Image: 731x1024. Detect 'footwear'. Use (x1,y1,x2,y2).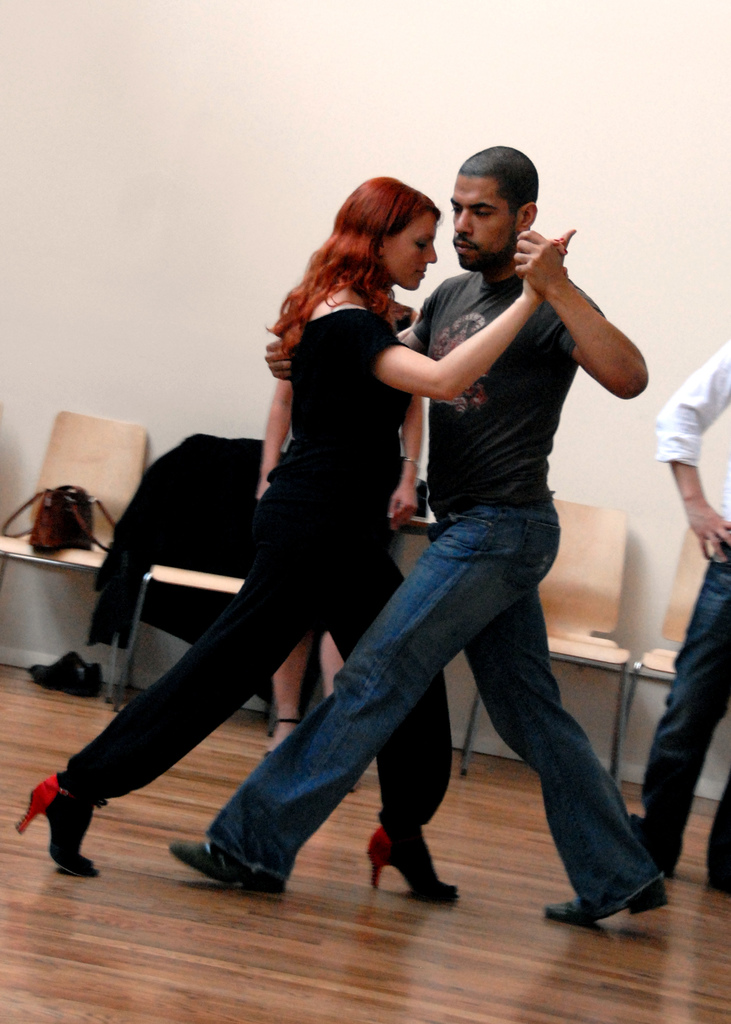
(533,881,674,927).
